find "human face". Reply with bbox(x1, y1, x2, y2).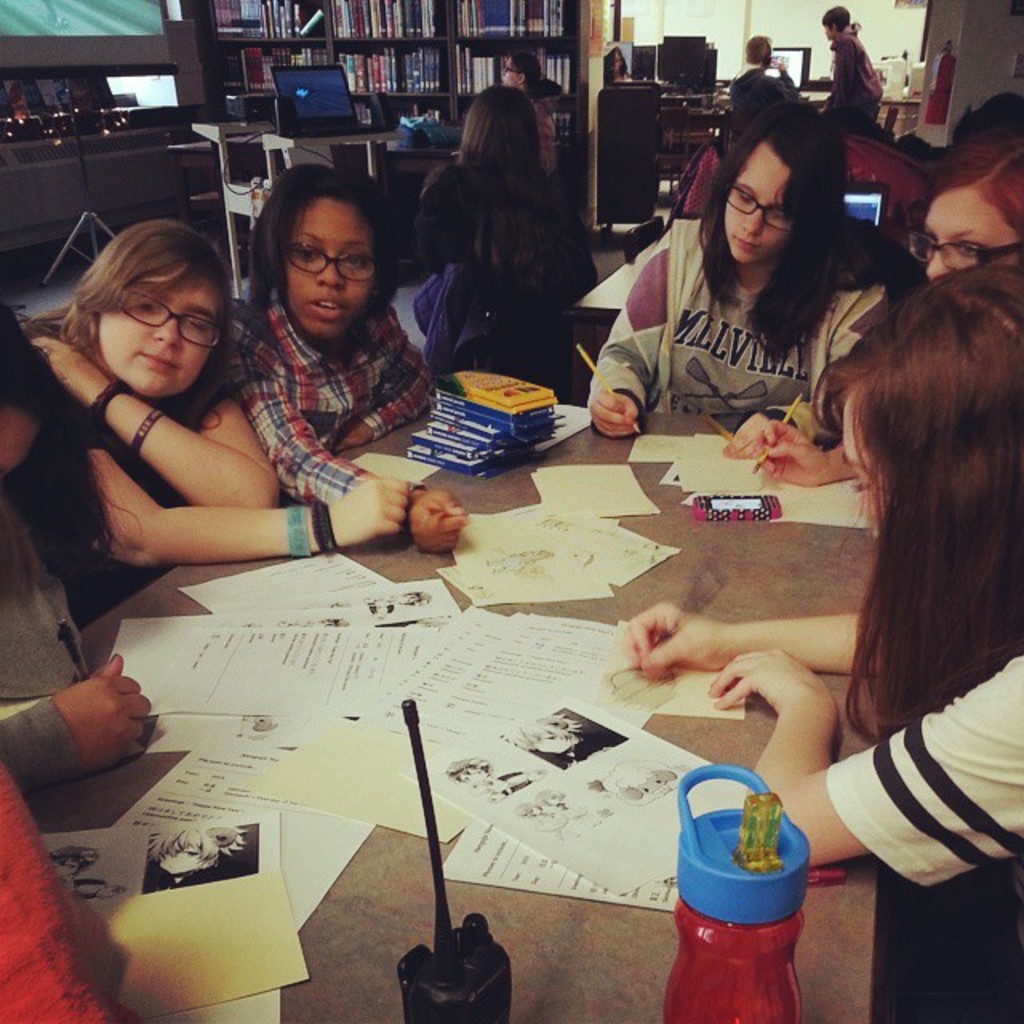
bbox(922, 182, 1019, 282).
